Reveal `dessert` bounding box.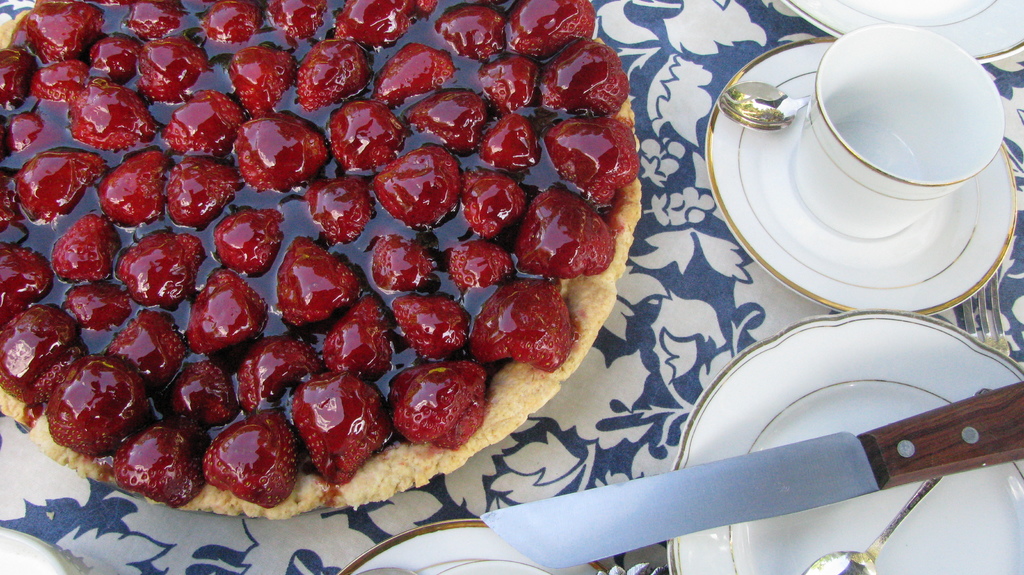
Revealed: 170/360/232/440.
